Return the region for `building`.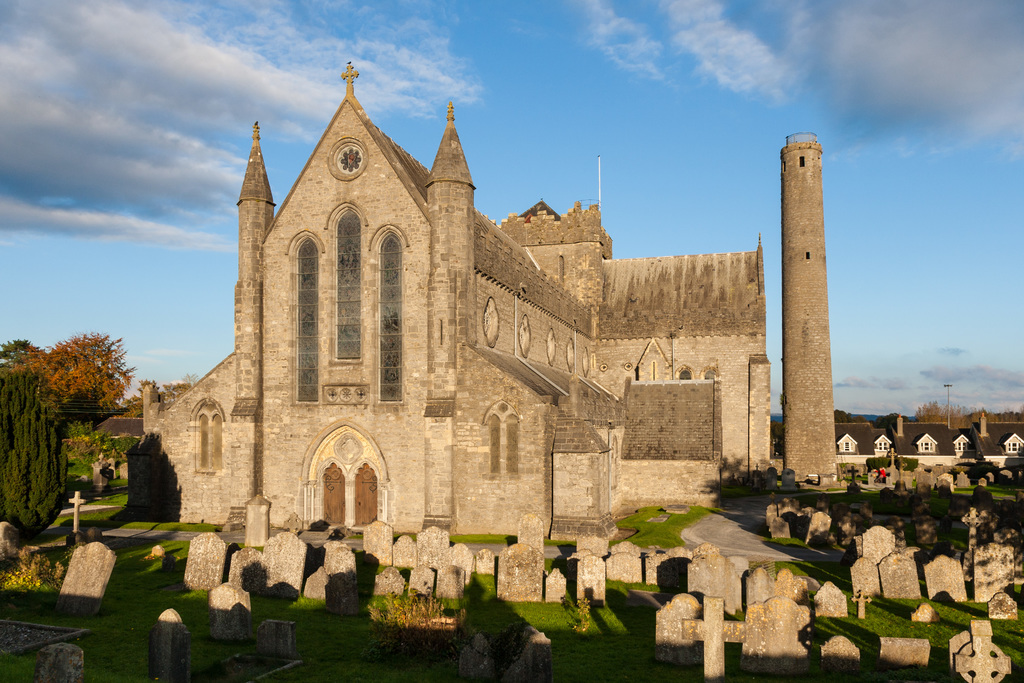
835, 408, 1023, 484.
